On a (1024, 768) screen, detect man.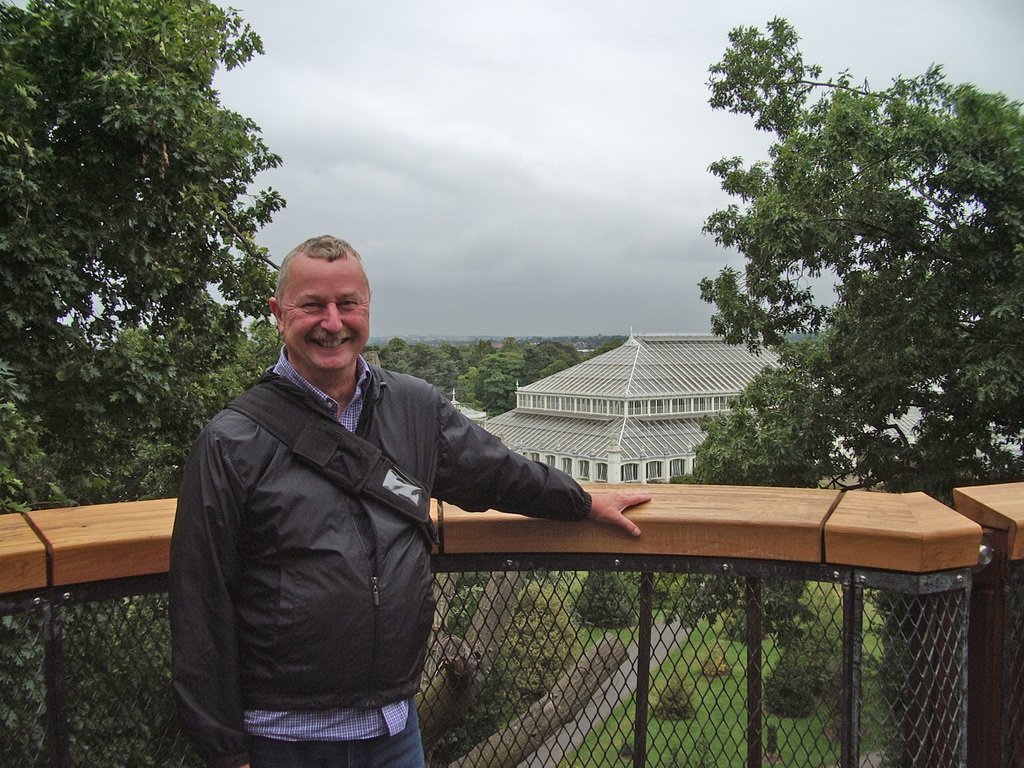
crop(157, 201, 628, 751).
